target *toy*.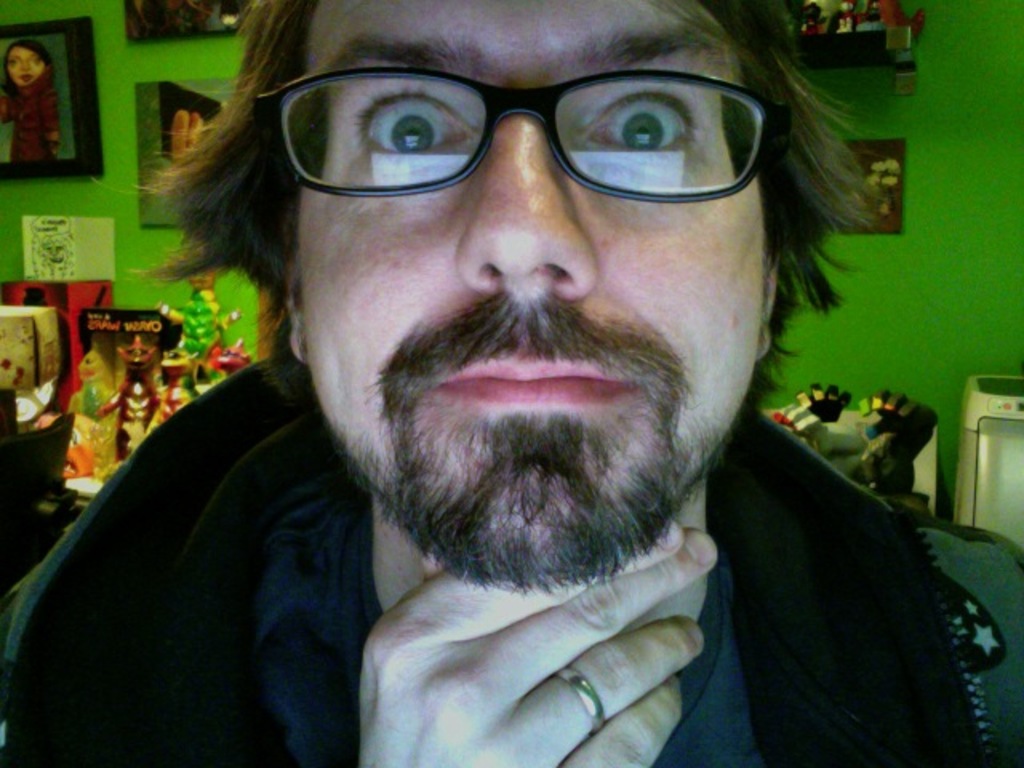
Target region: BBox(77, 349, 120, 472).
